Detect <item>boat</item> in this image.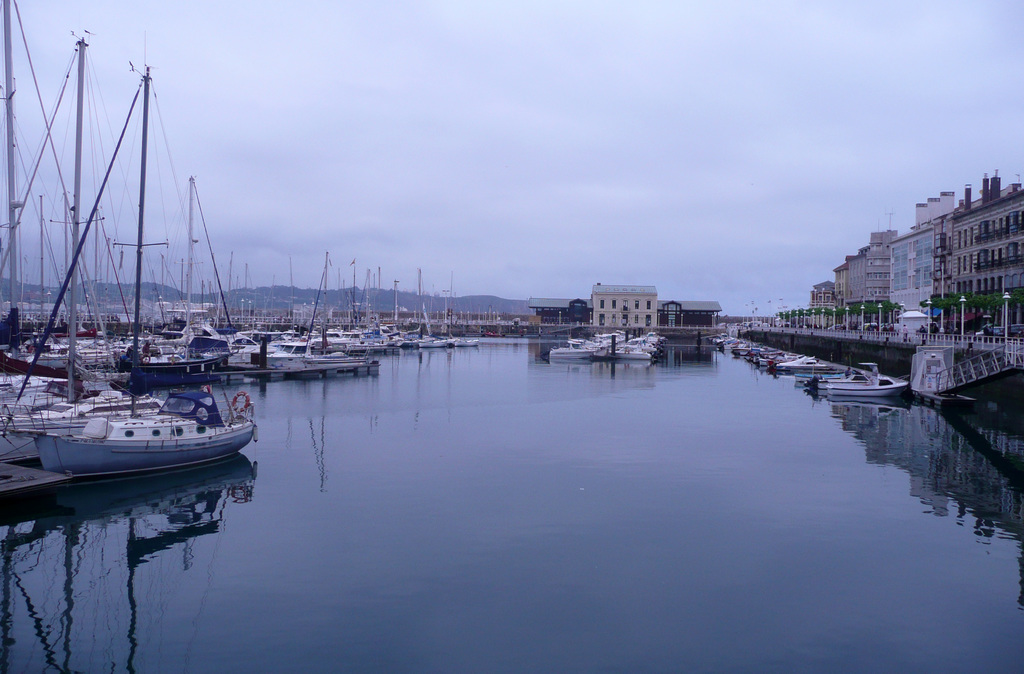
Detection: box(124, 173, 227, 392).
